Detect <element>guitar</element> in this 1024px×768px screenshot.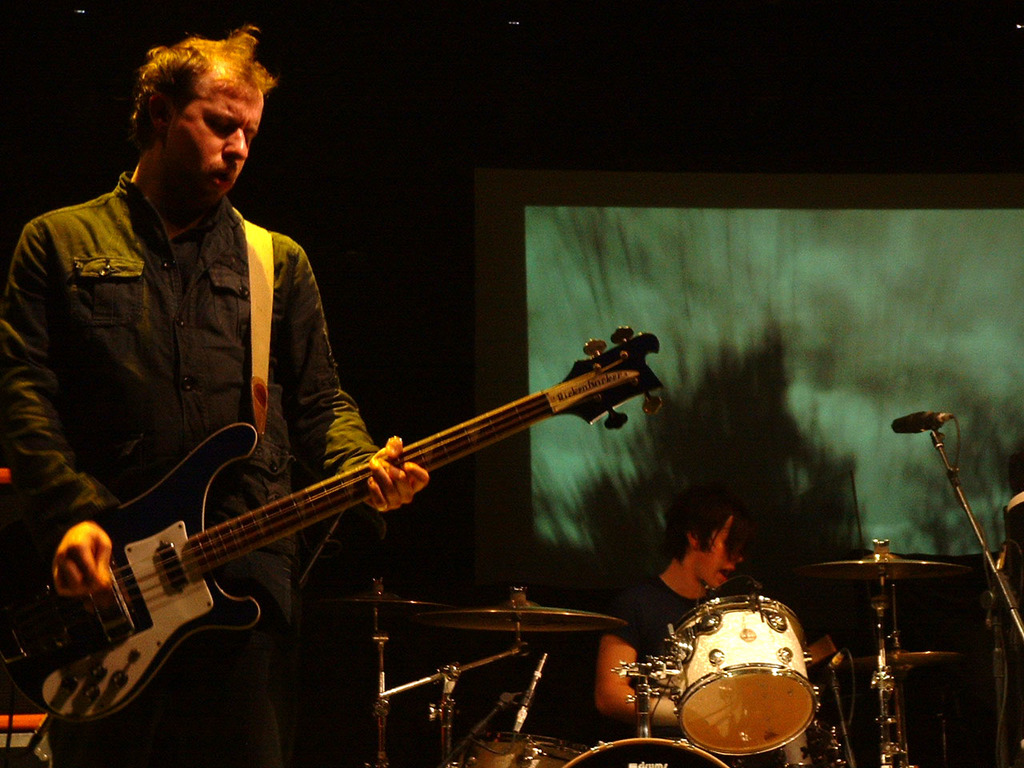
Detection: <bbox>4, 322, 668, 730</bbox>.
